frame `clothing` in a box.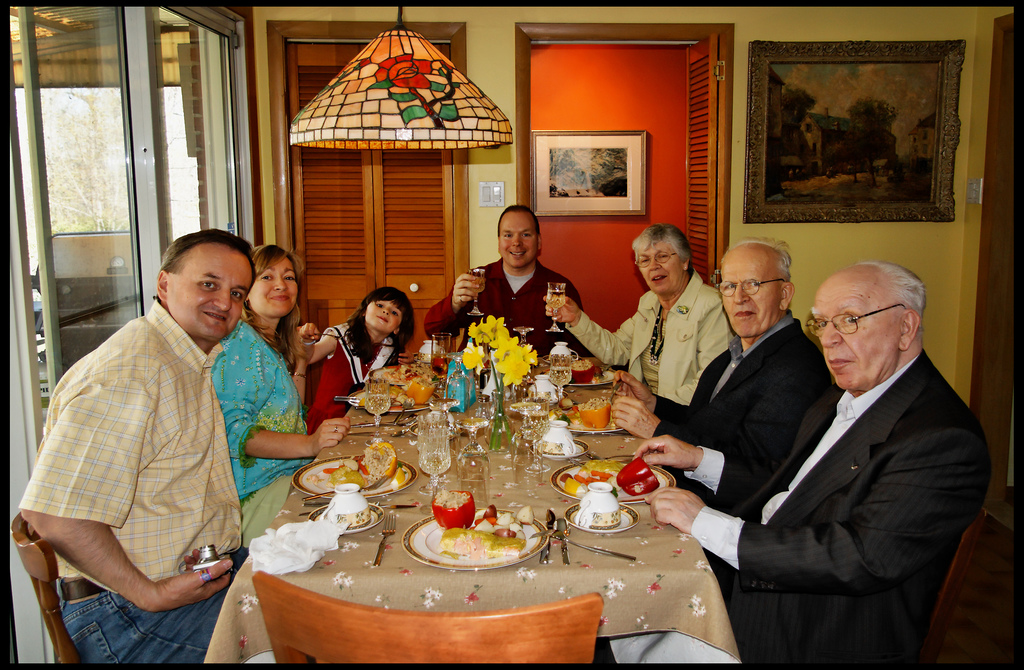
[x1=687, y1=355, x2=998, y2=669].
